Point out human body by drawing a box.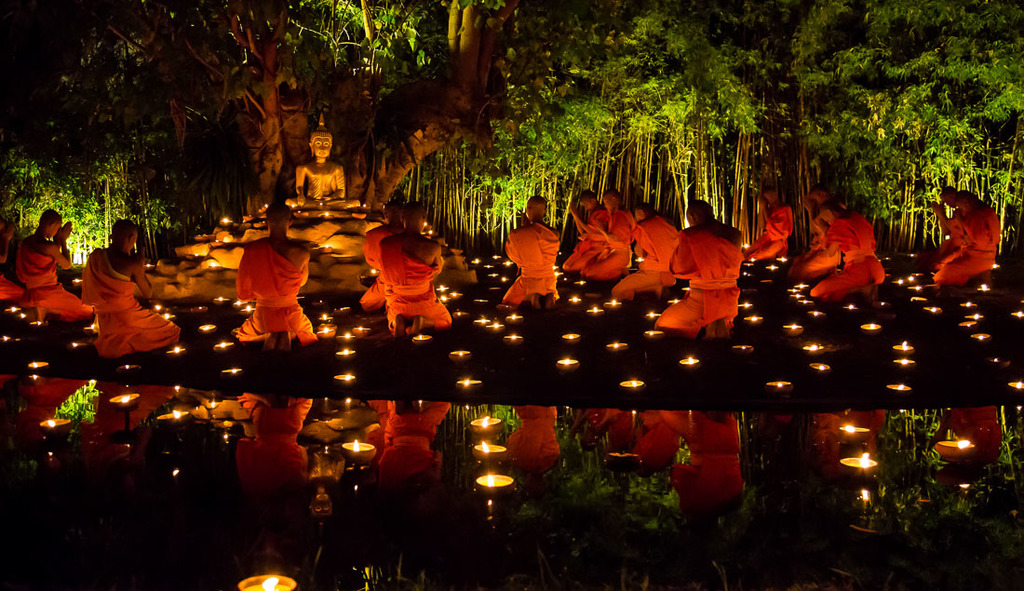
locate(15, 232, 86, 321).
